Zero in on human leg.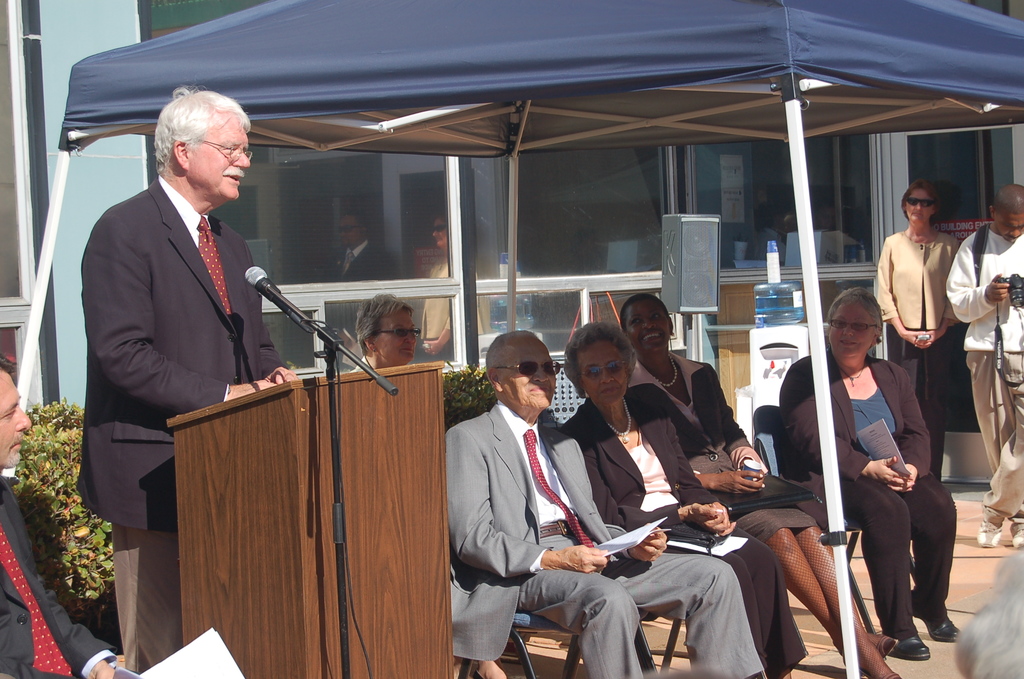
Zeroed in: 979 350 1023 548.
